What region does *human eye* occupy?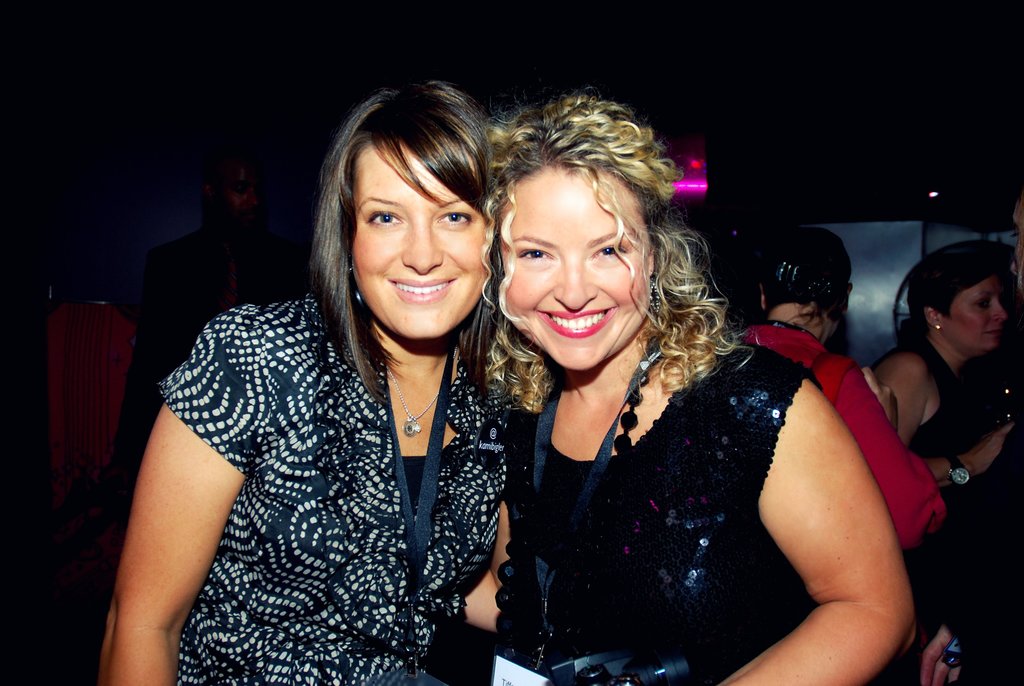
593/243/626/257.
